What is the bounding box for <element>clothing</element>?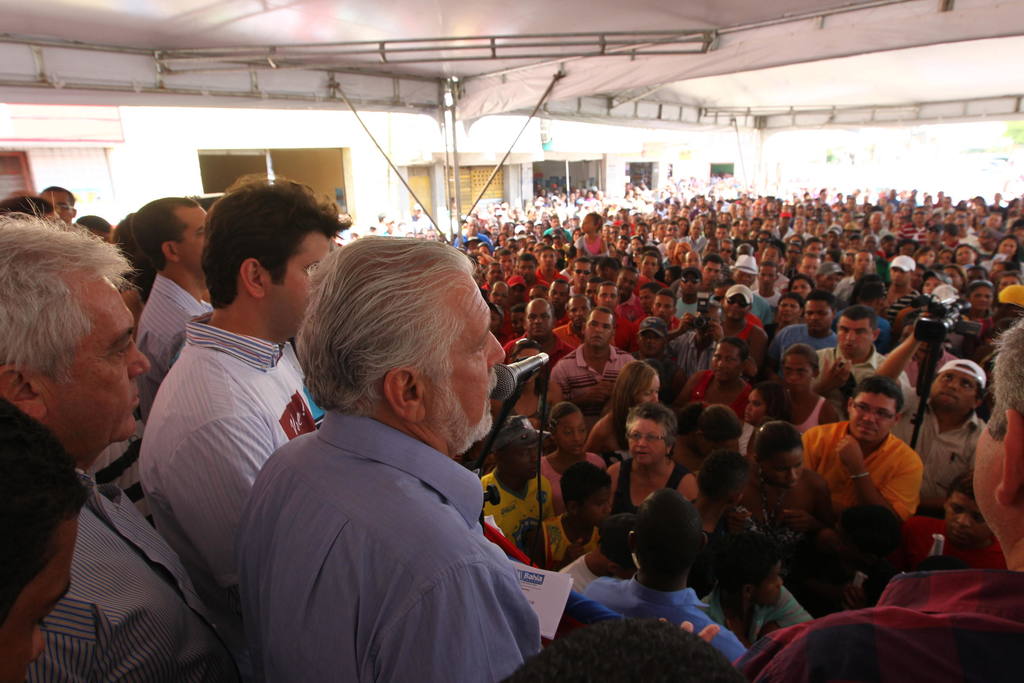
<region>659, 251, 668, 270</region>.
